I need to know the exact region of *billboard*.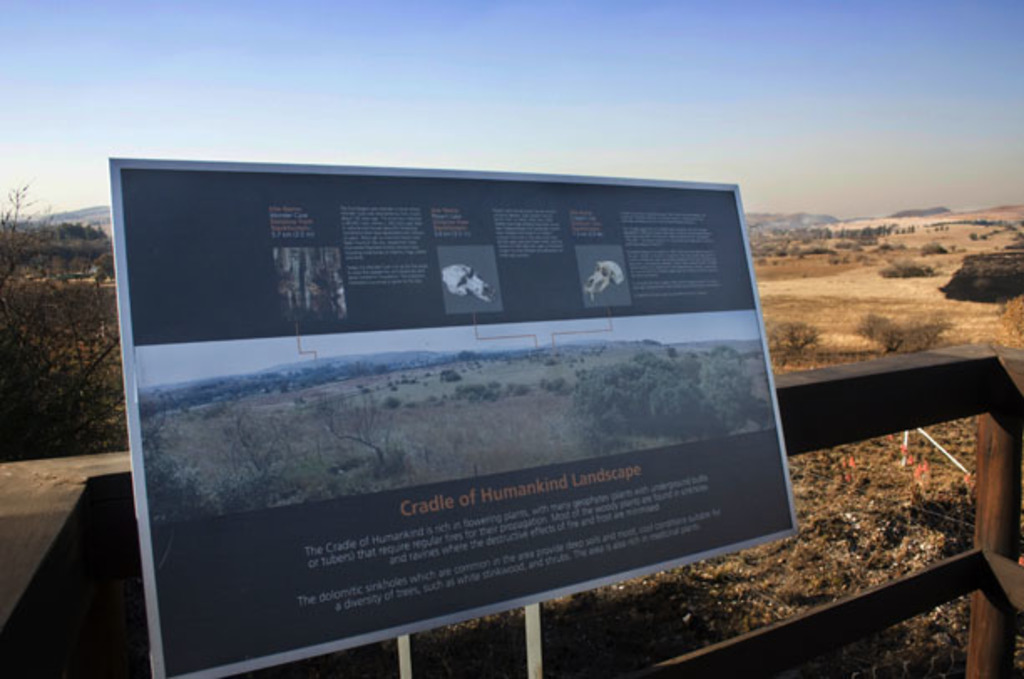
Region: bbox=(182, 192, 781, 634).
